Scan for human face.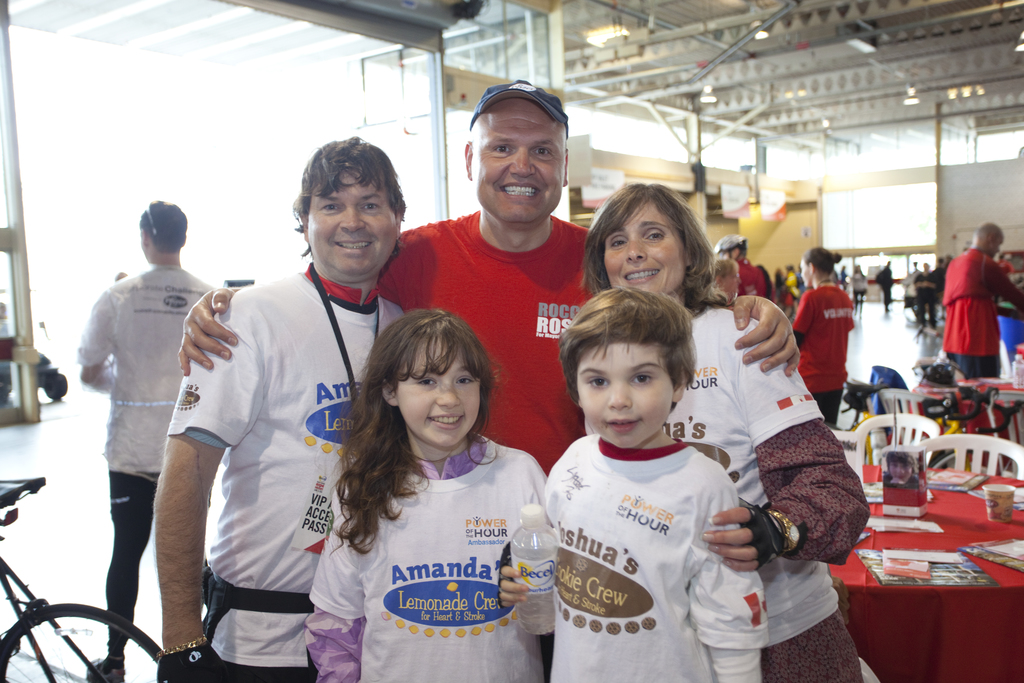
Scan result: [x1=381, y1=338, x2=492, y2=459].
